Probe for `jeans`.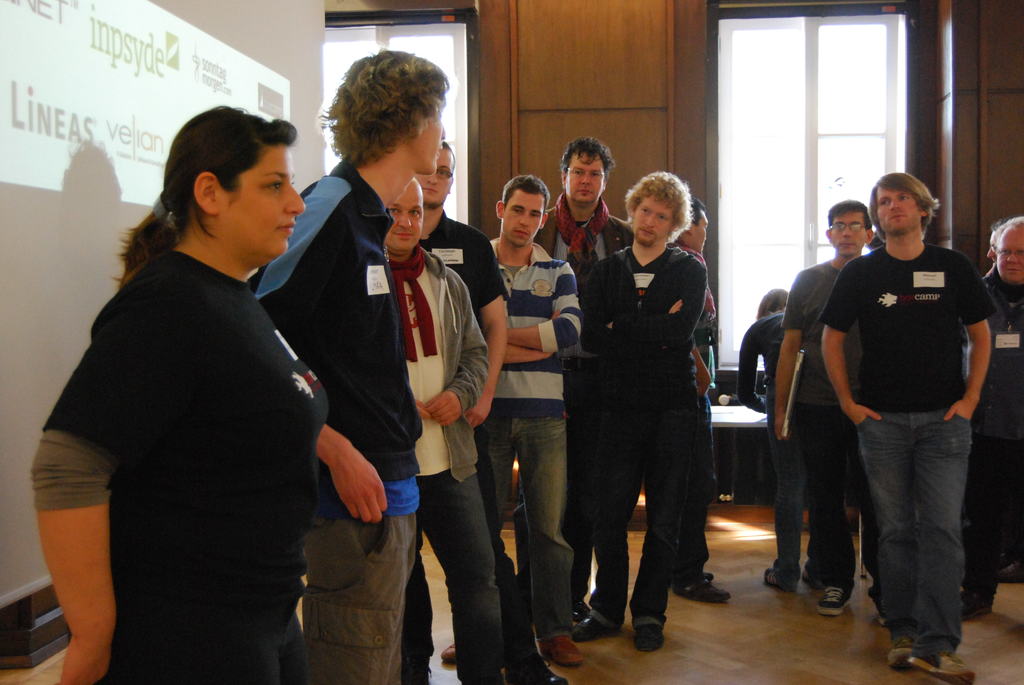
Probe result: 590 399 698 631.
